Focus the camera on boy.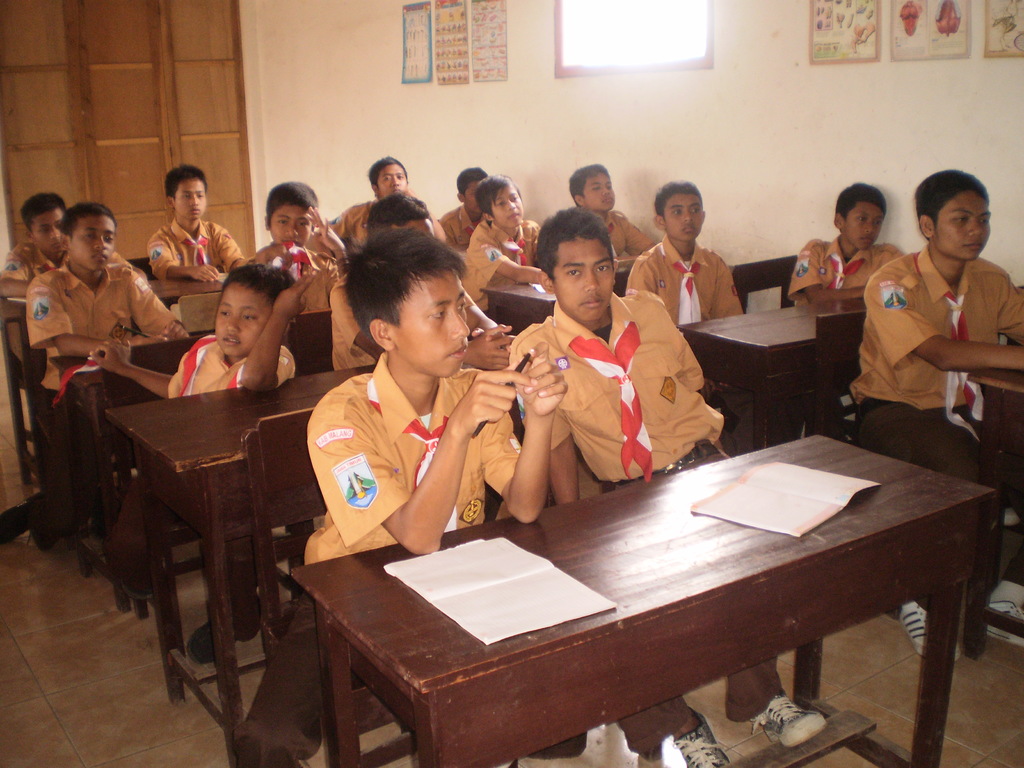
Focus region: <region>464, 170, 543, 318</region>.
